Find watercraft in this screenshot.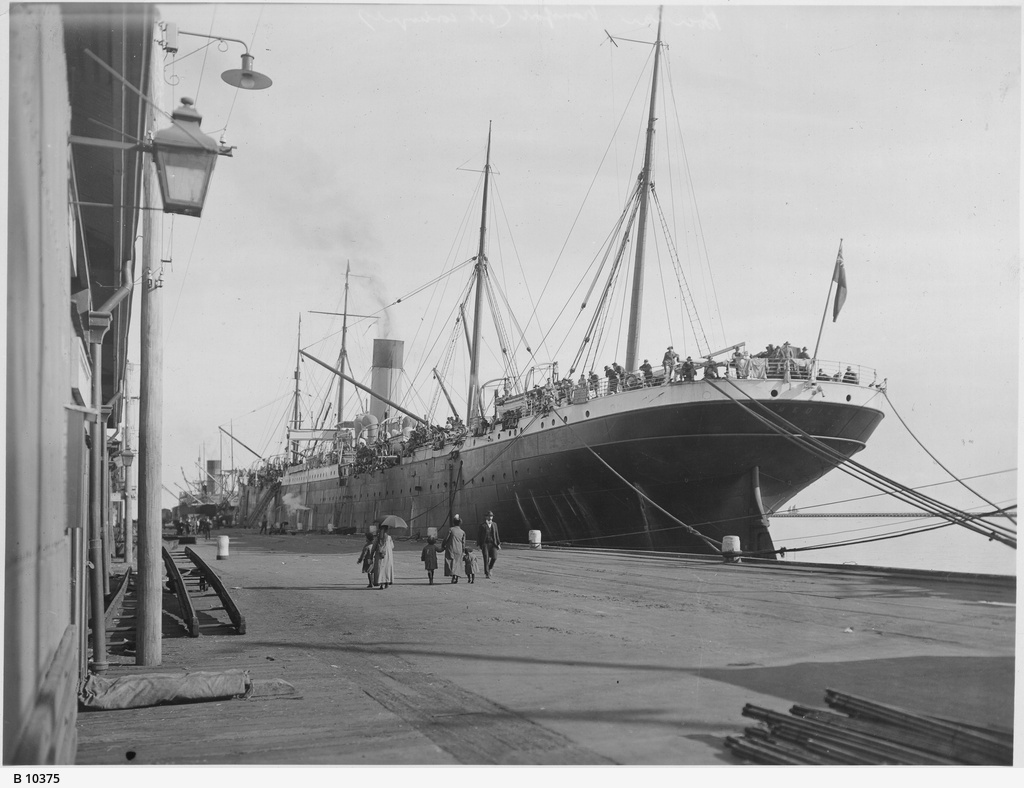
The bounding box for watercraft is bbox=(210, 4, 887, 555).
